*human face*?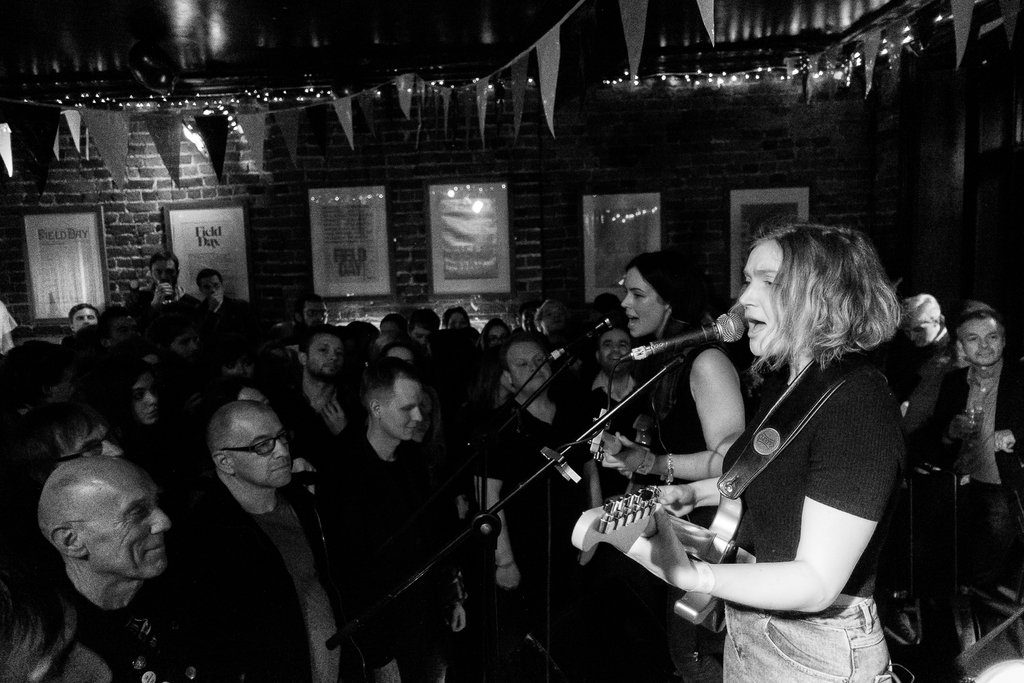
64/424/124/457
